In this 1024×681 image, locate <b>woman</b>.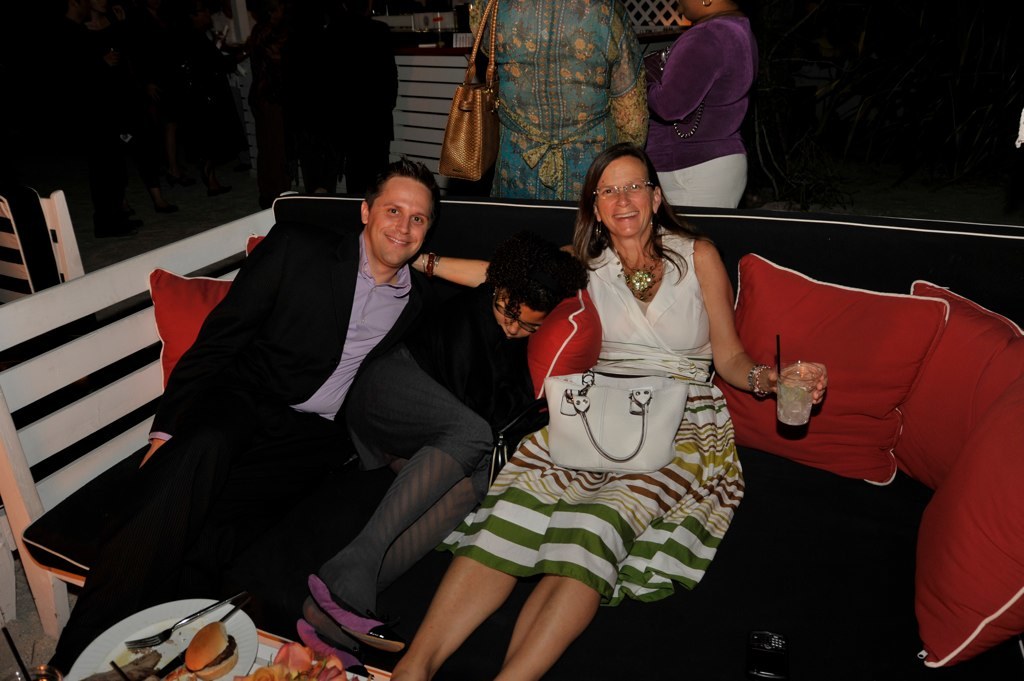
Bounding box: box(644, 0, 761, 214).
